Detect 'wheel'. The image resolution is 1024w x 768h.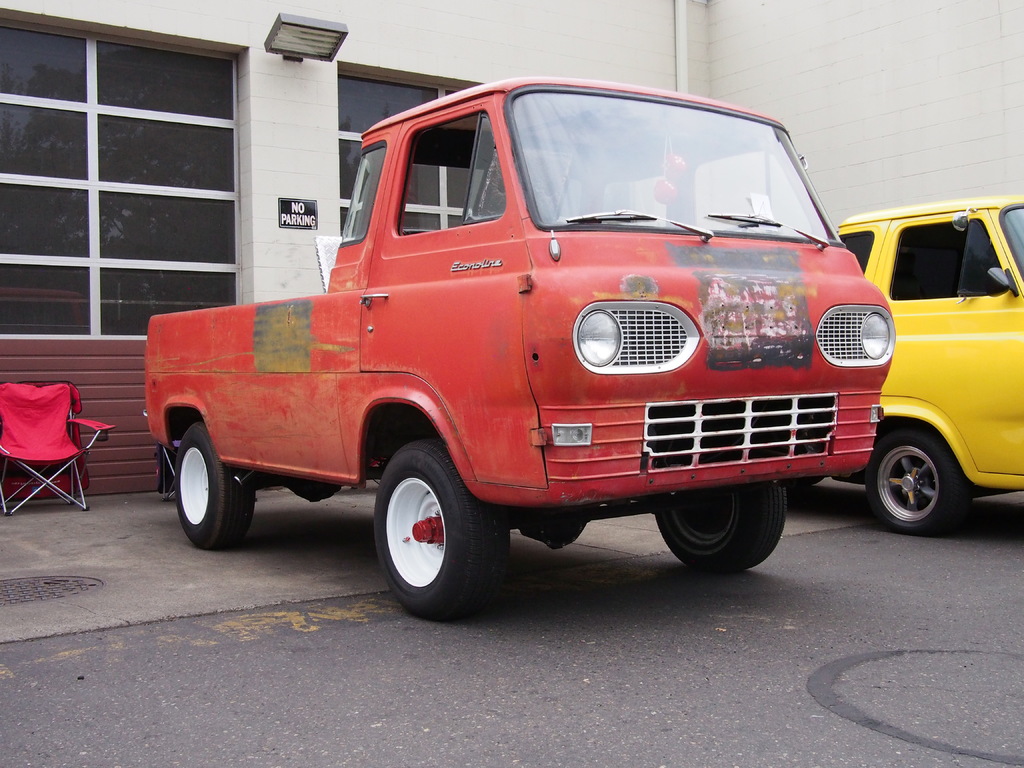
bbox=(376, 443, 509, 619).
